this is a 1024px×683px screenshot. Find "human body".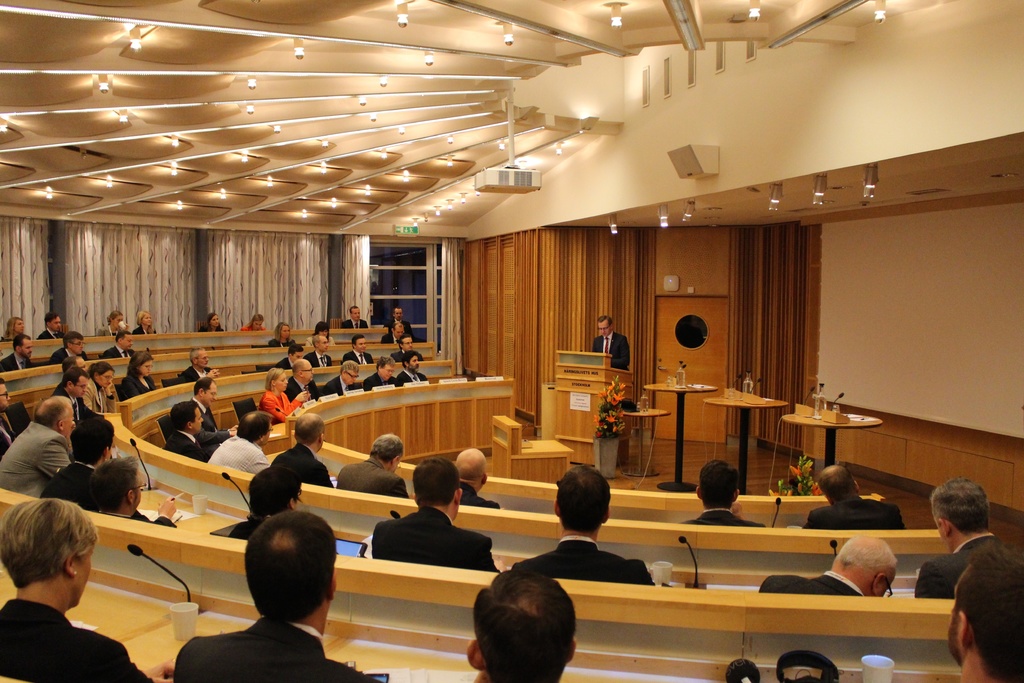
Bounding box: pyautogui.locateOnScreen(0, 498, 125, 677).
